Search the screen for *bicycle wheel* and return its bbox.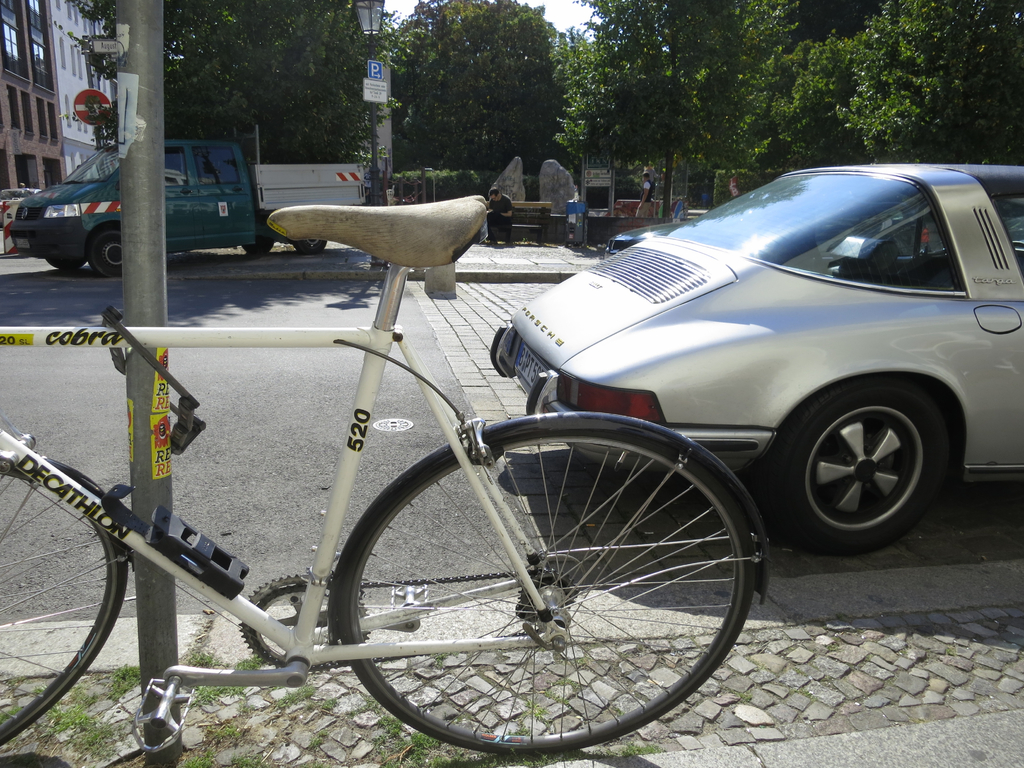
Found: (319, 420, 776, 764).
